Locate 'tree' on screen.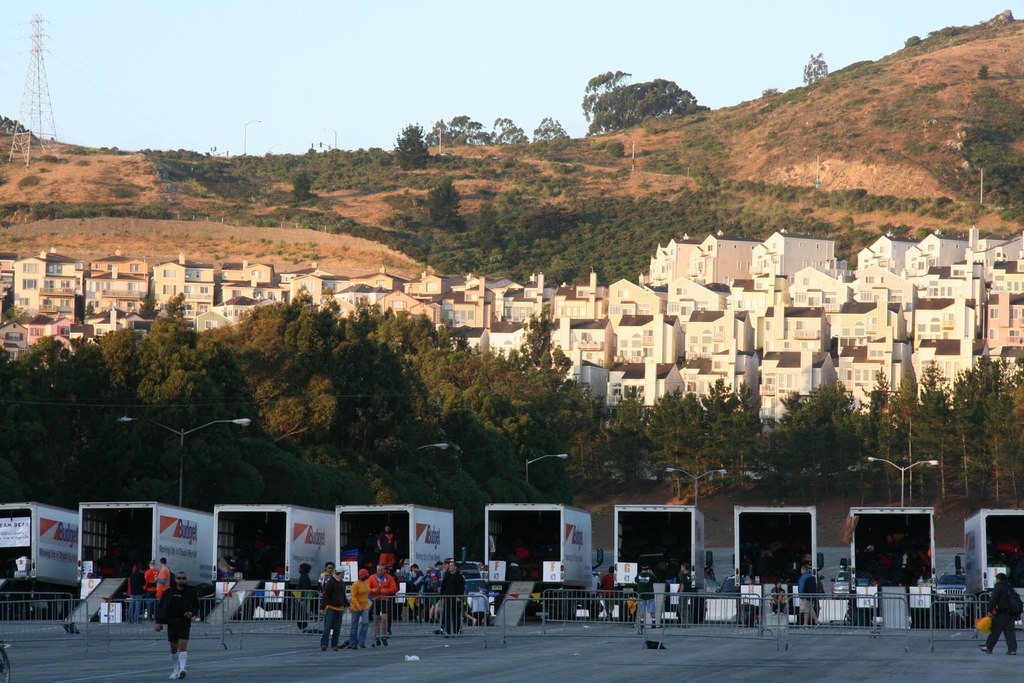
On screen at box=[394, 120, 436, 159].
